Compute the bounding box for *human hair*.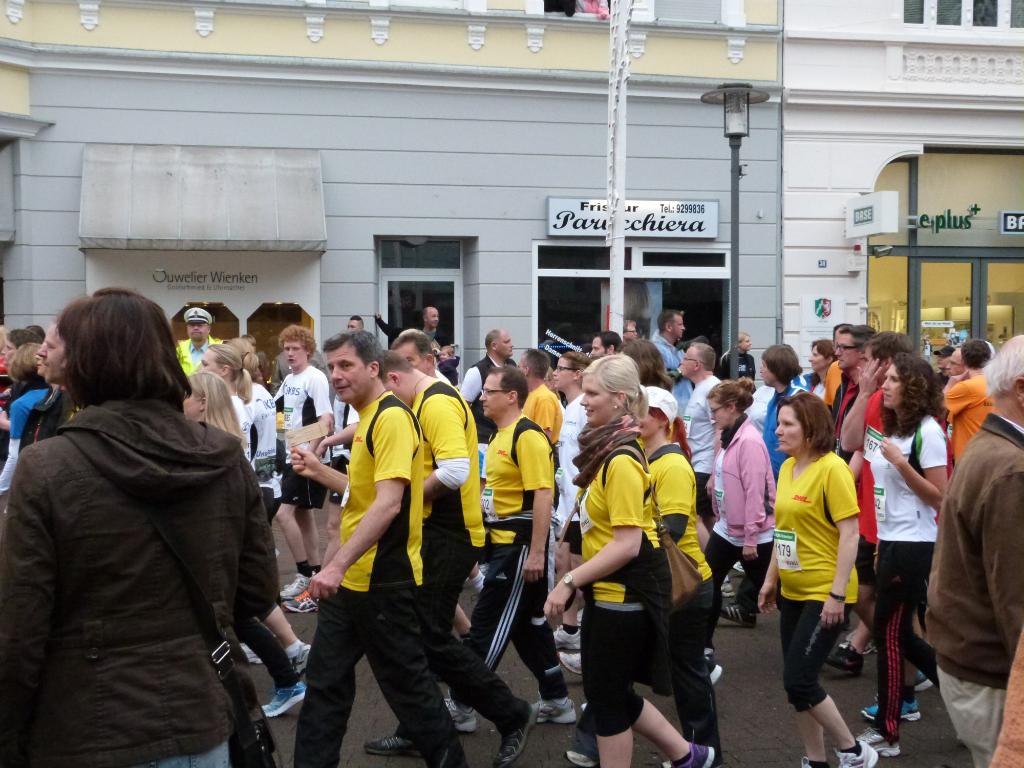
<bbox>491, 363, 524, 408</bbox>.
